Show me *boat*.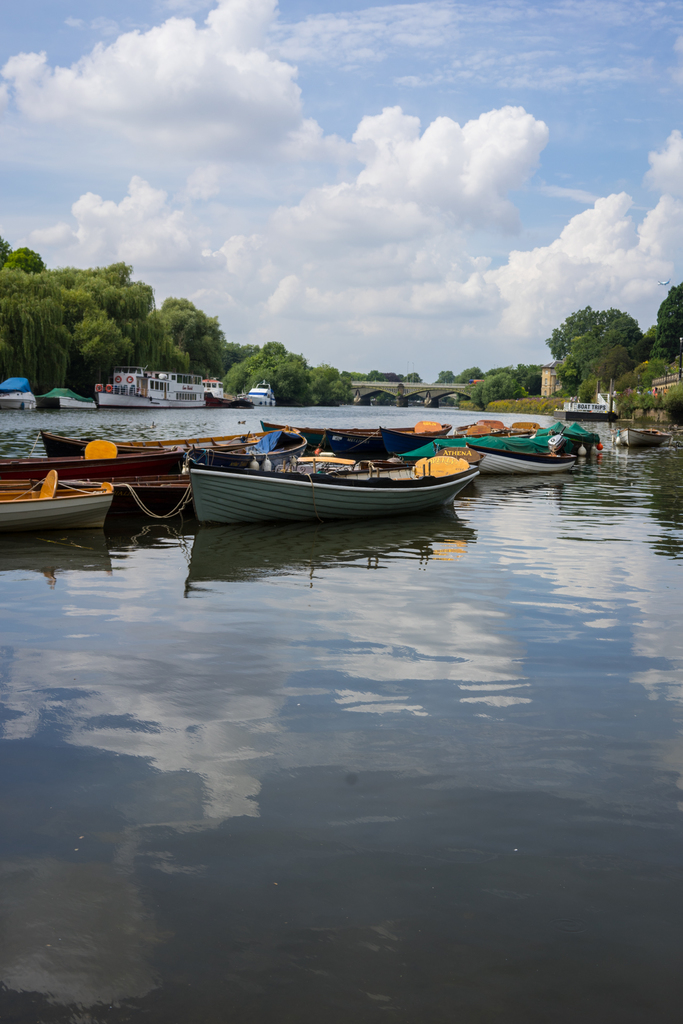
*boat* is here: (265,421,449,465).
